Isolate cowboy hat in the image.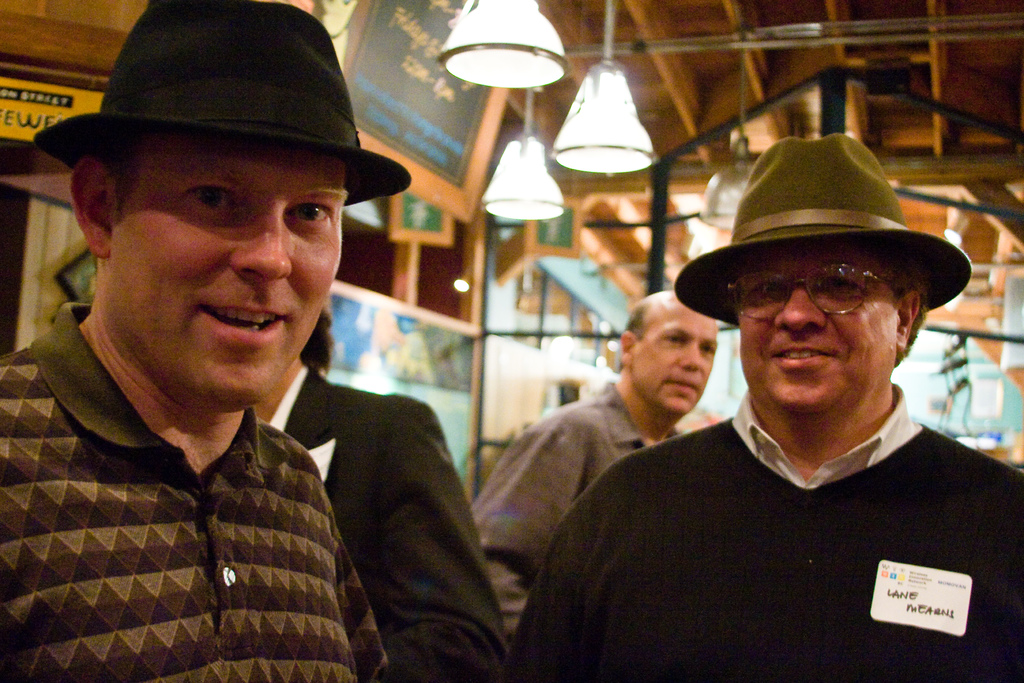
Isolated region: x1=691 y1=167 x2=966 y2=359.
